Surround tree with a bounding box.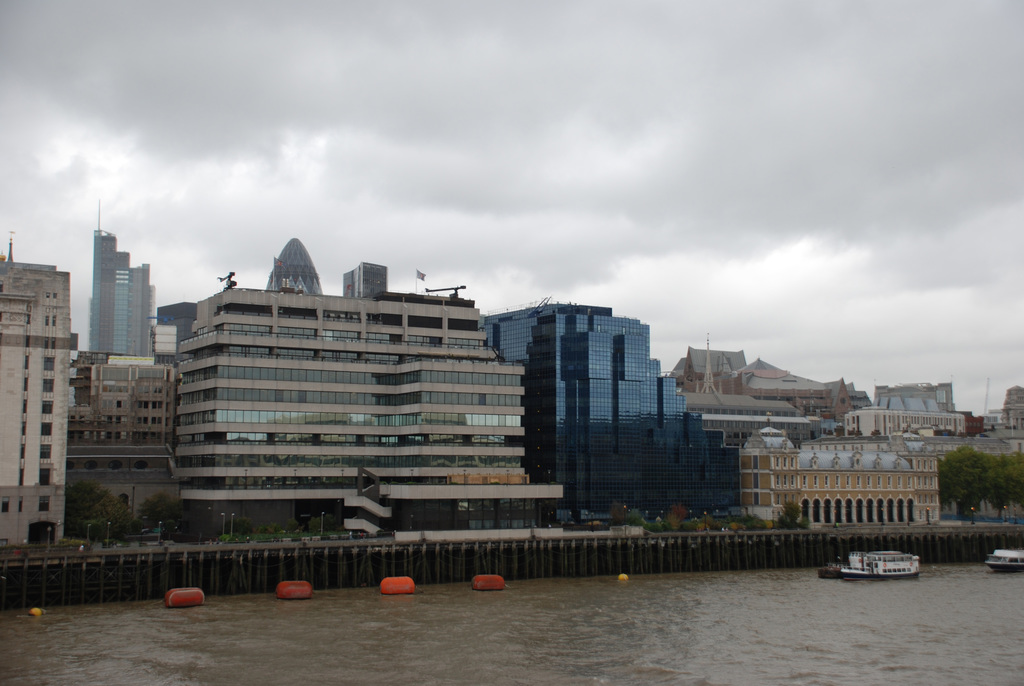
613 502 630 523.
